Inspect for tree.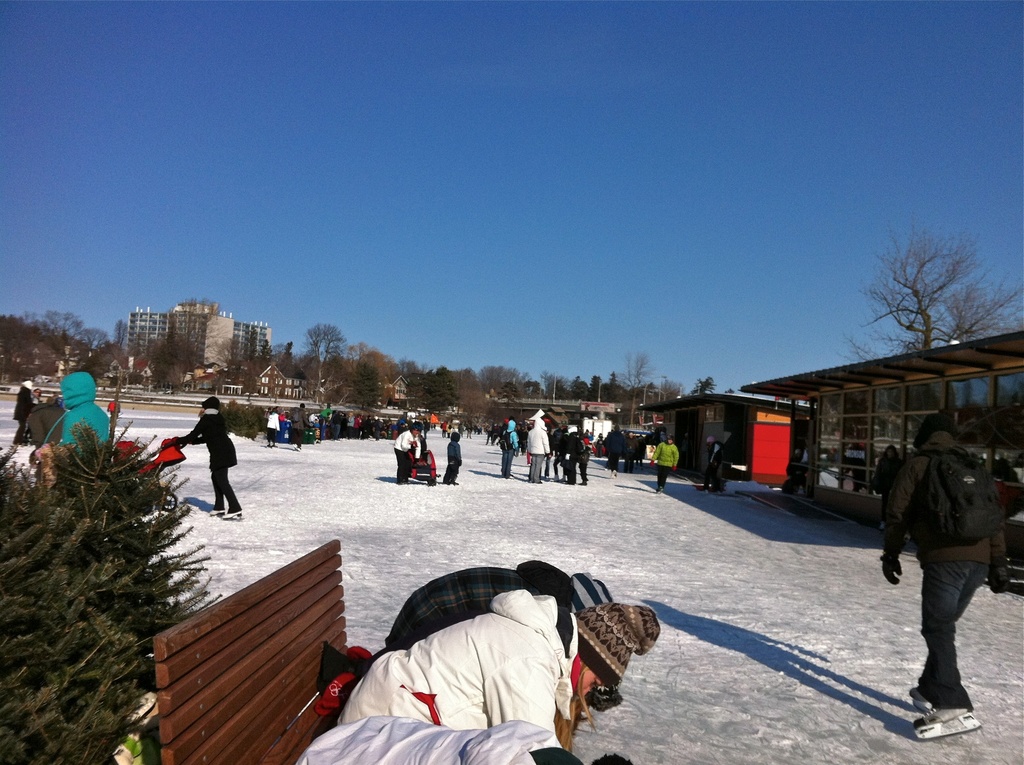
Inspection: <region>0, 312, 38, 383</region>.
